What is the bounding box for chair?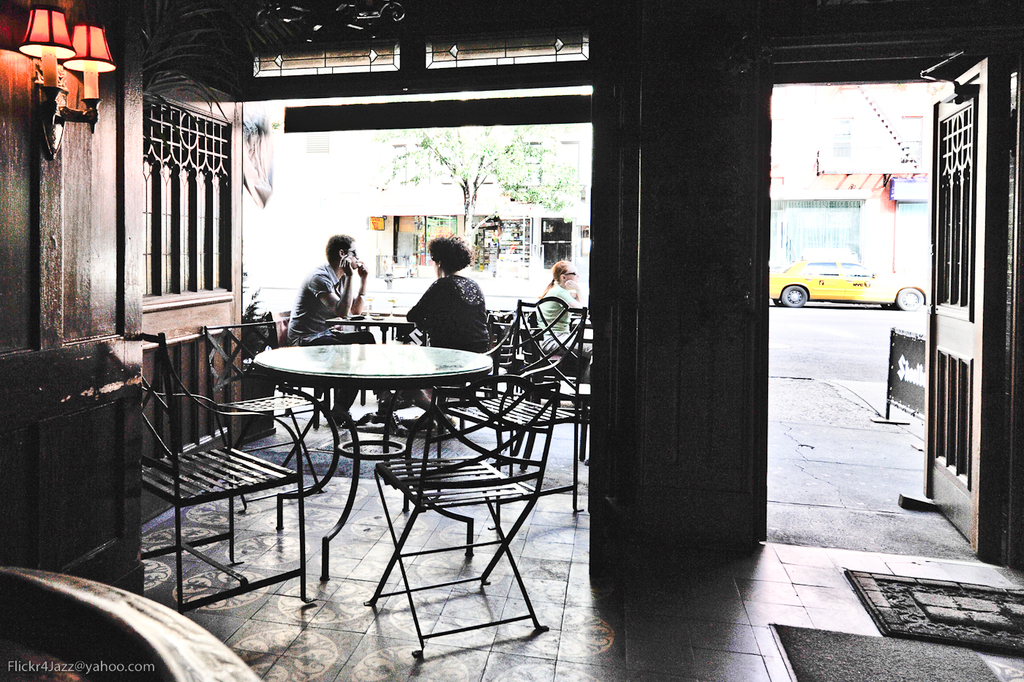
199,328,338,507.
